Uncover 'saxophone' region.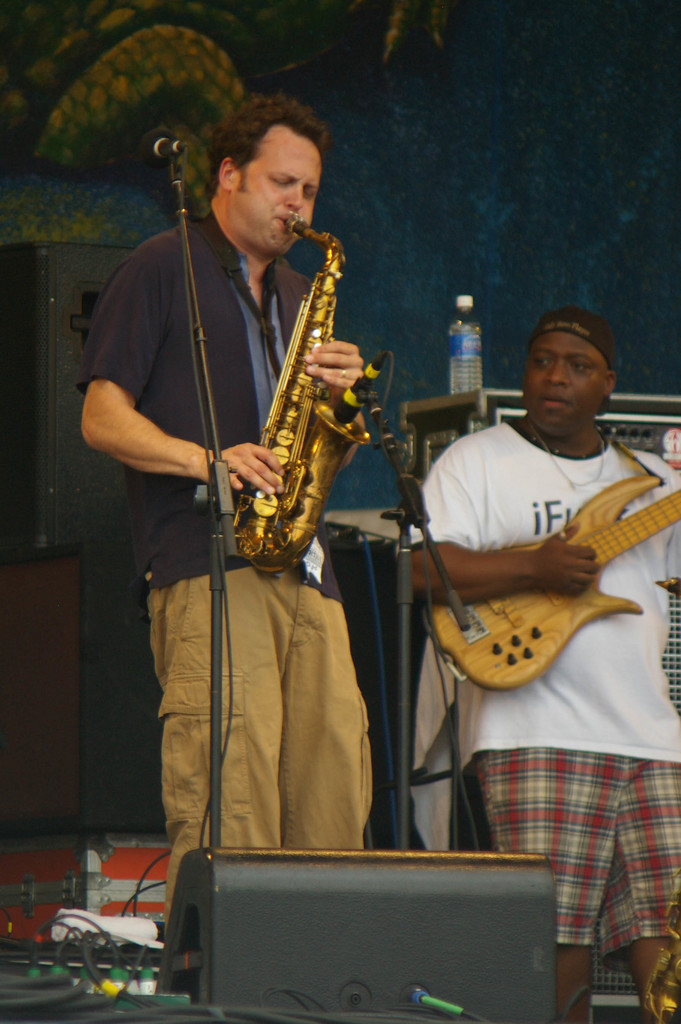
Uncovered: box=[217, 217, 381, 575].
